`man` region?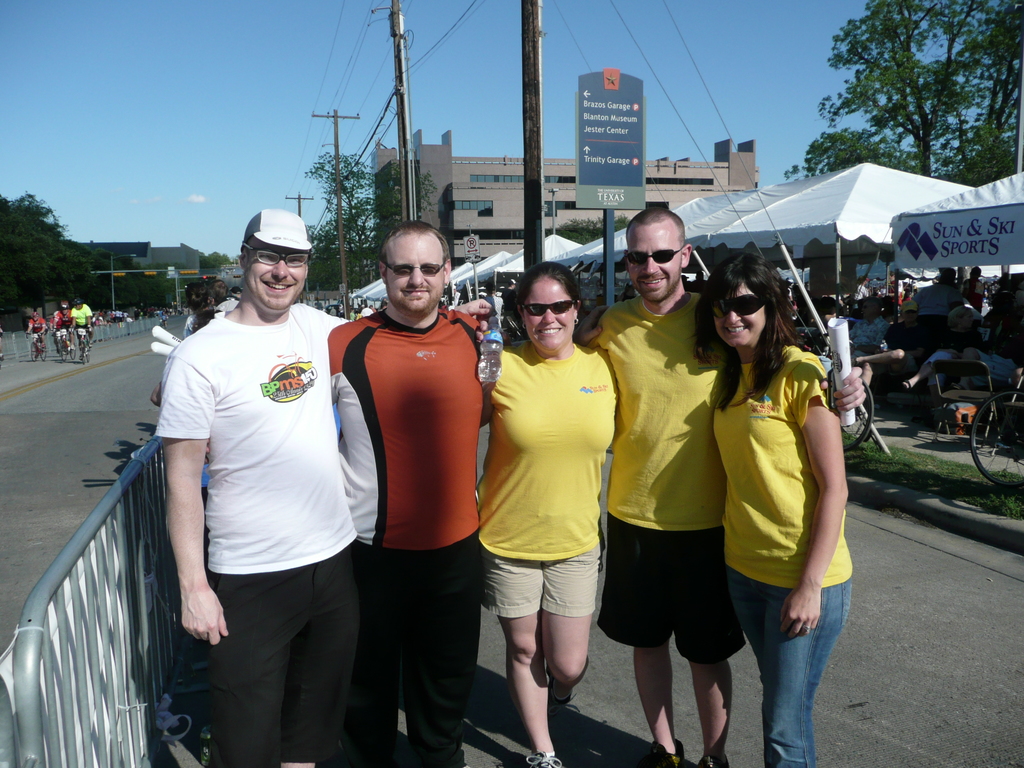
849,302,932,409
